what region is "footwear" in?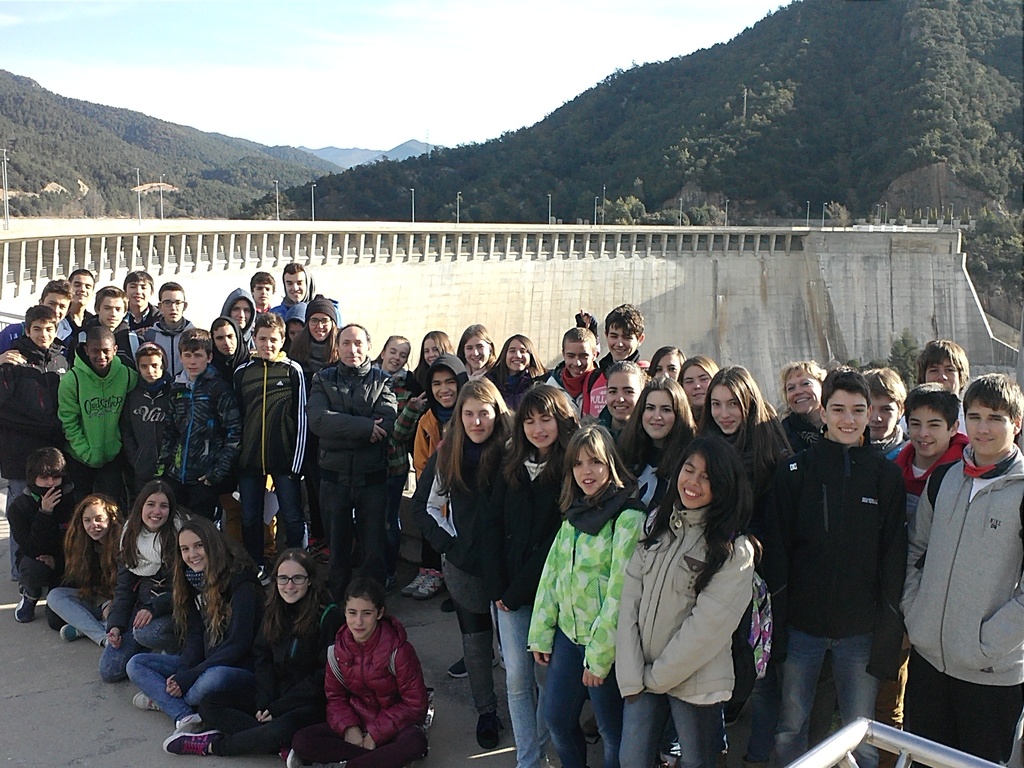
locate(403, 568, 428, 595).
